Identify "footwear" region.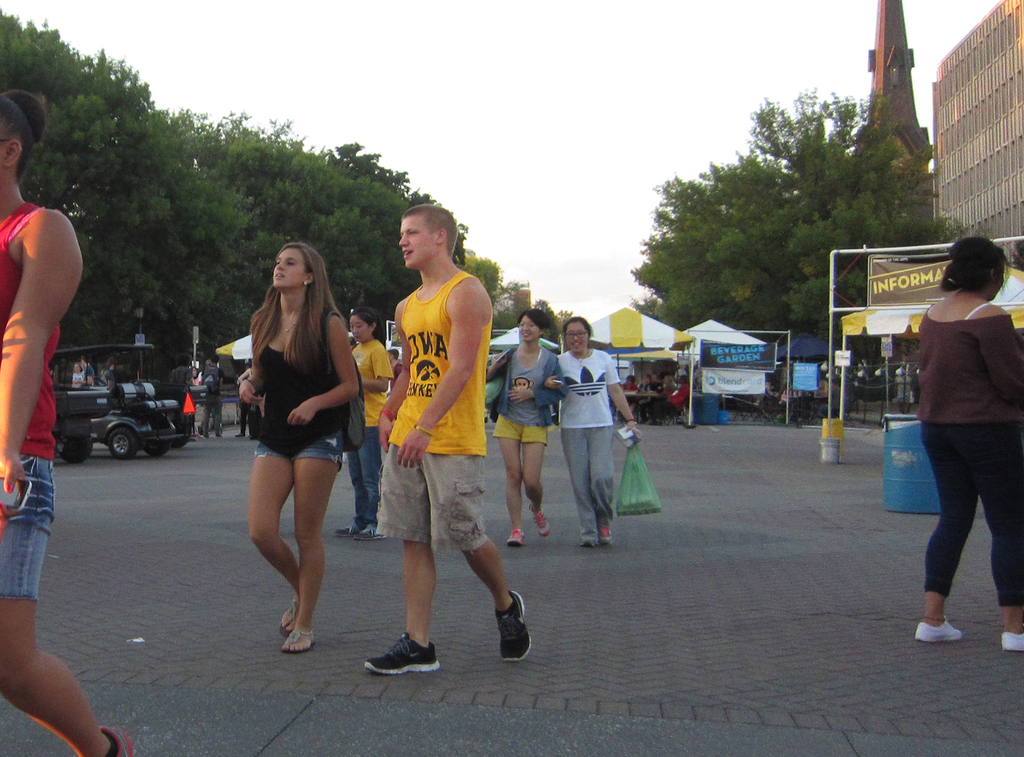
Region: Rect(528, 509, 548, 535).
